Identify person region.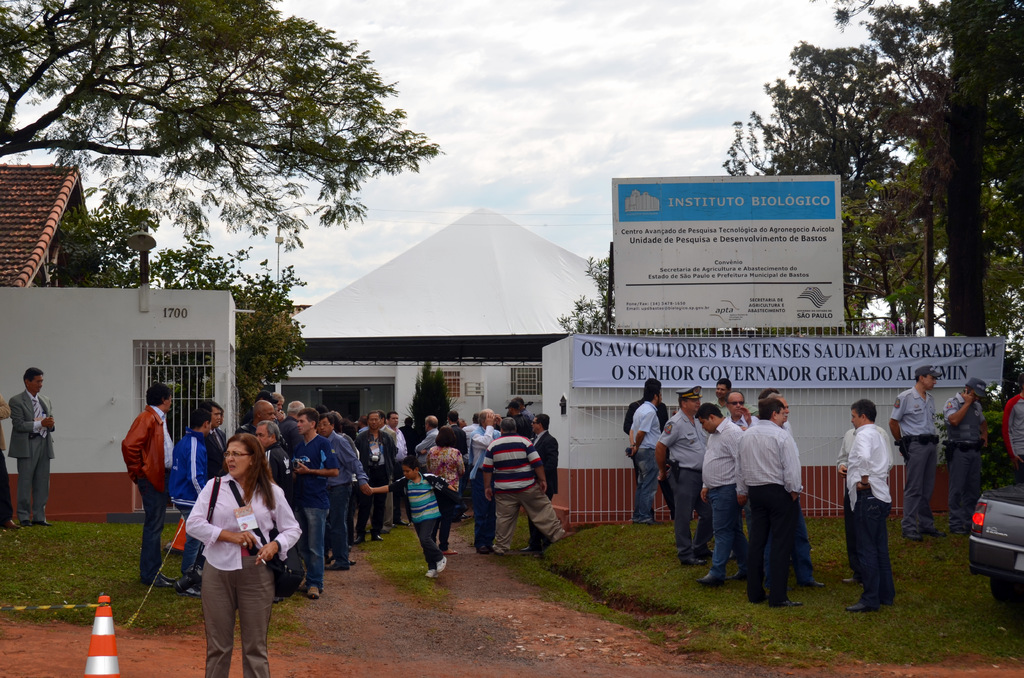
Region: 426, 426, 466, 554.
